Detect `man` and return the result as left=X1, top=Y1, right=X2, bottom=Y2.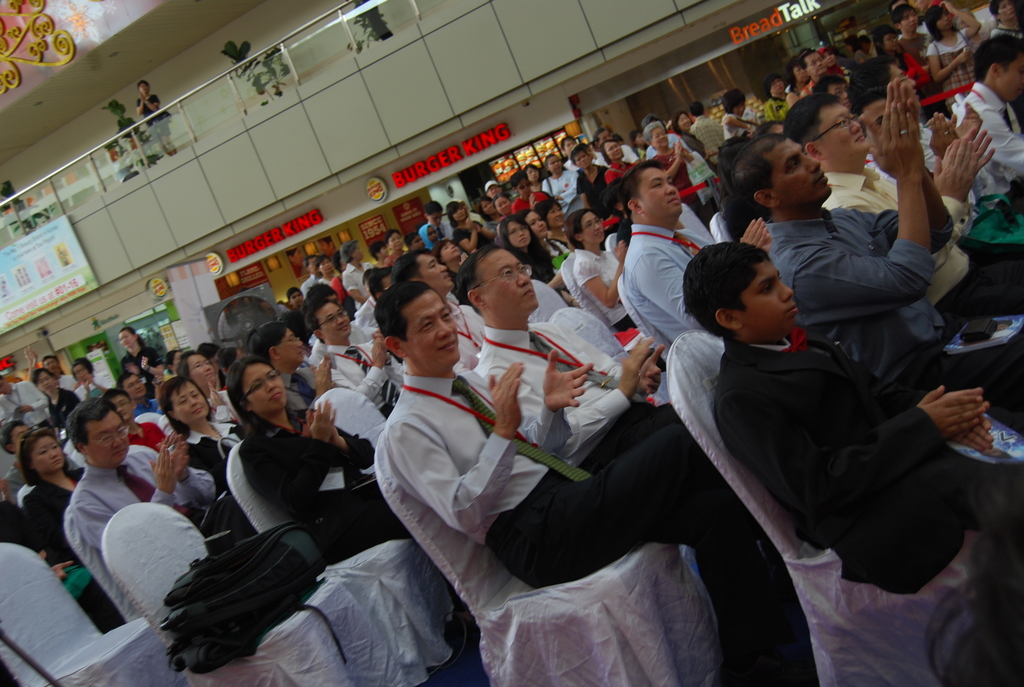
left=620, top=166, right=771, bottom=347.
